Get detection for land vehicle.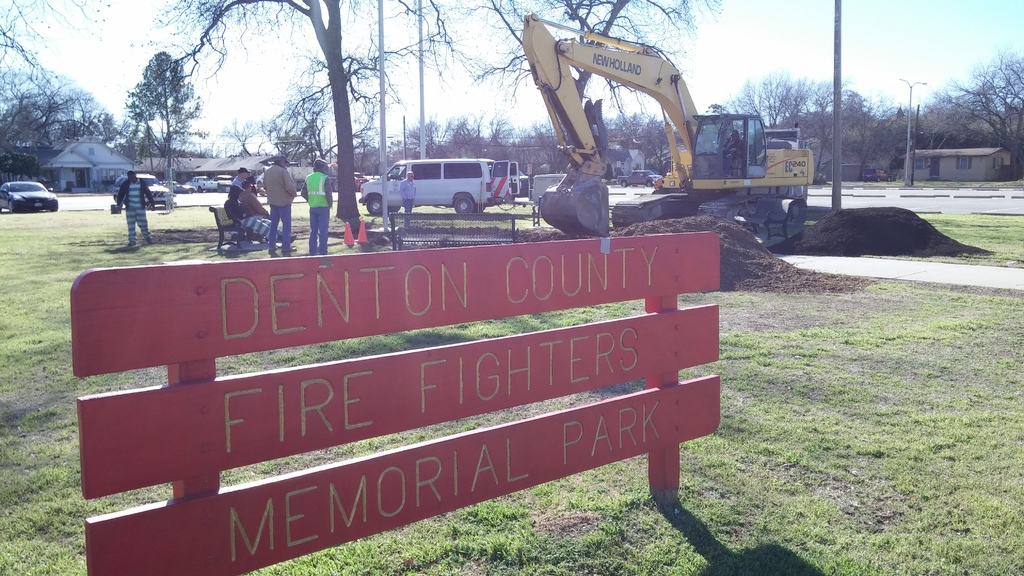
Detection: {"left": 199, "top": 175, "right": 219, "bottom": 189}.
